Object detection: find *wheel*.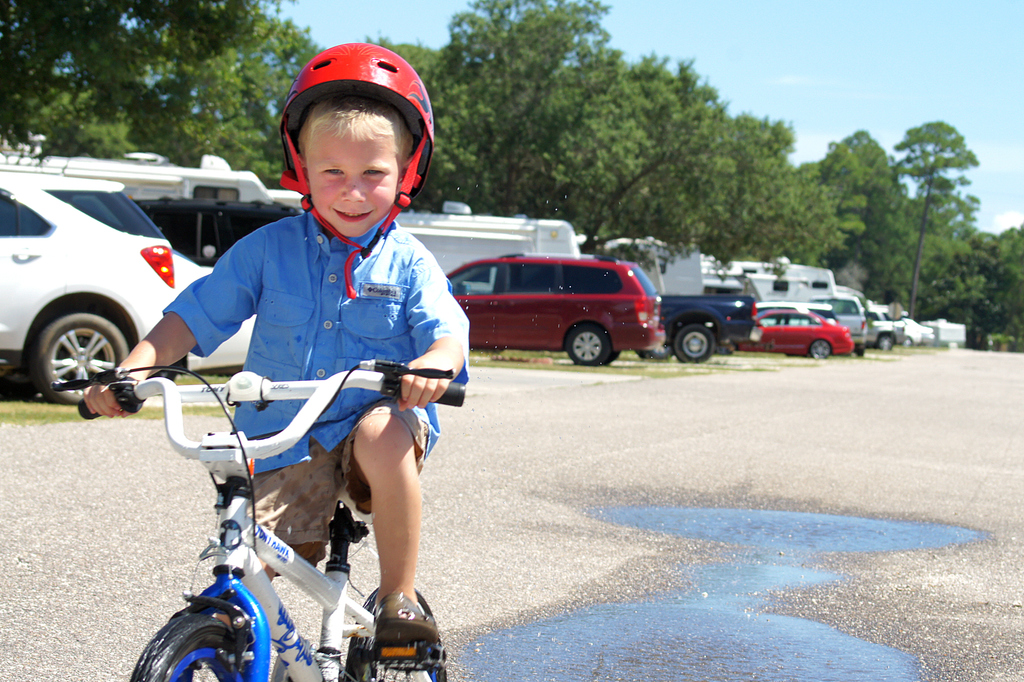
BBox(344, 585, 449, 681).
